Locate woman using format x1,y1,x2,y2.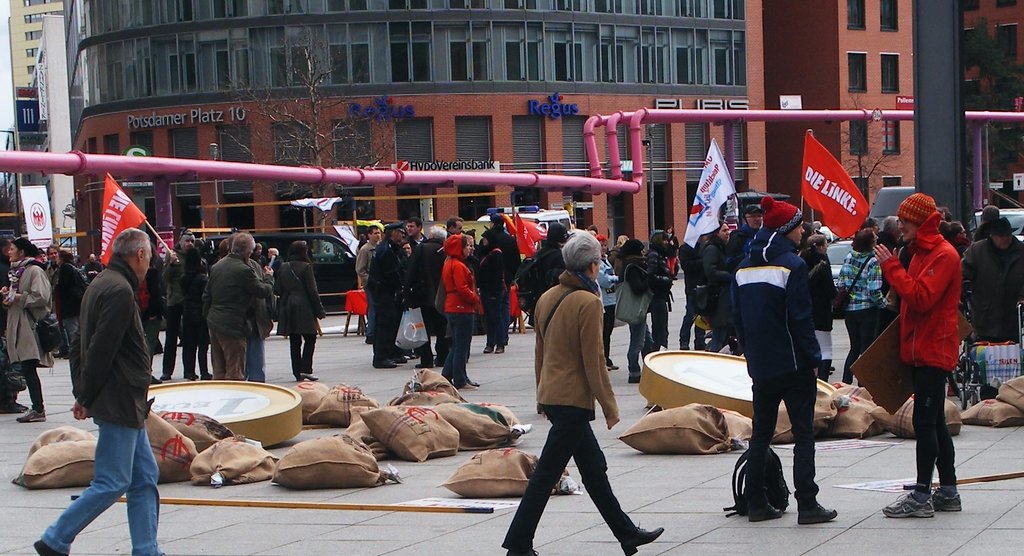
439,233,480,388.
